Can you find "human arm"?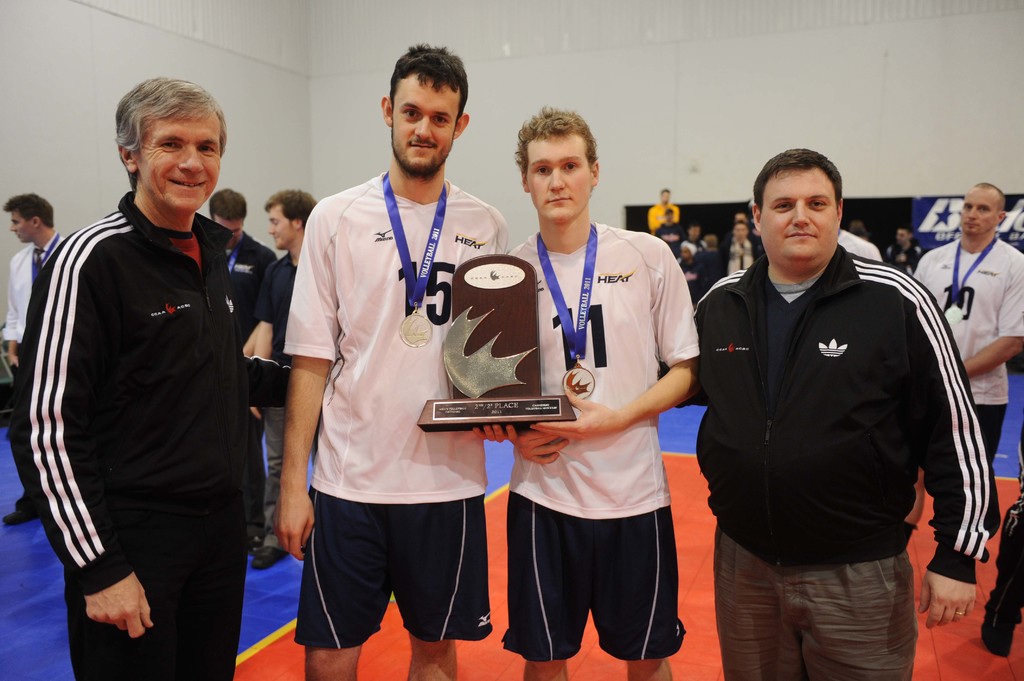
Yes, bounding box: BBox(280, 198, 346, 562).
